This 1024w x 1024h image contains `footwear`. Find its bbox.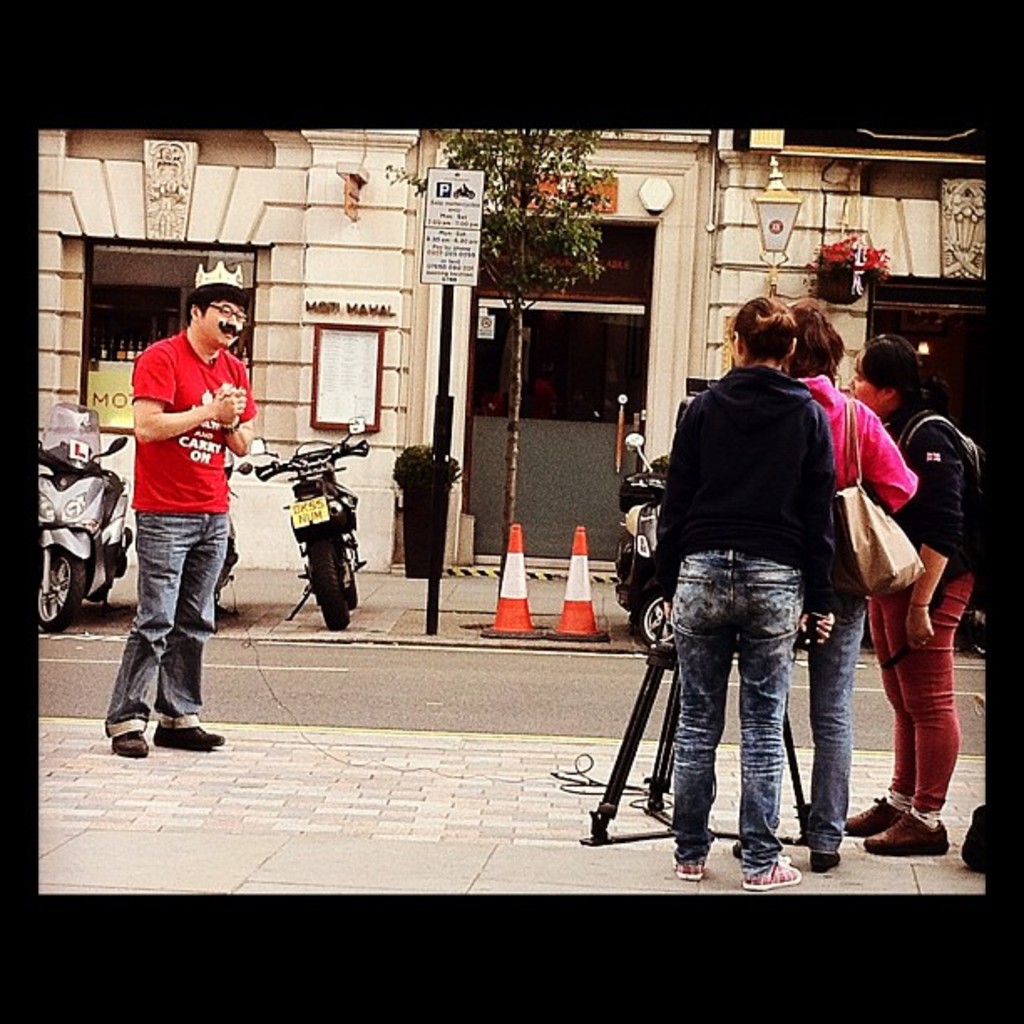
bbox=[740, 853, 800, 887].
